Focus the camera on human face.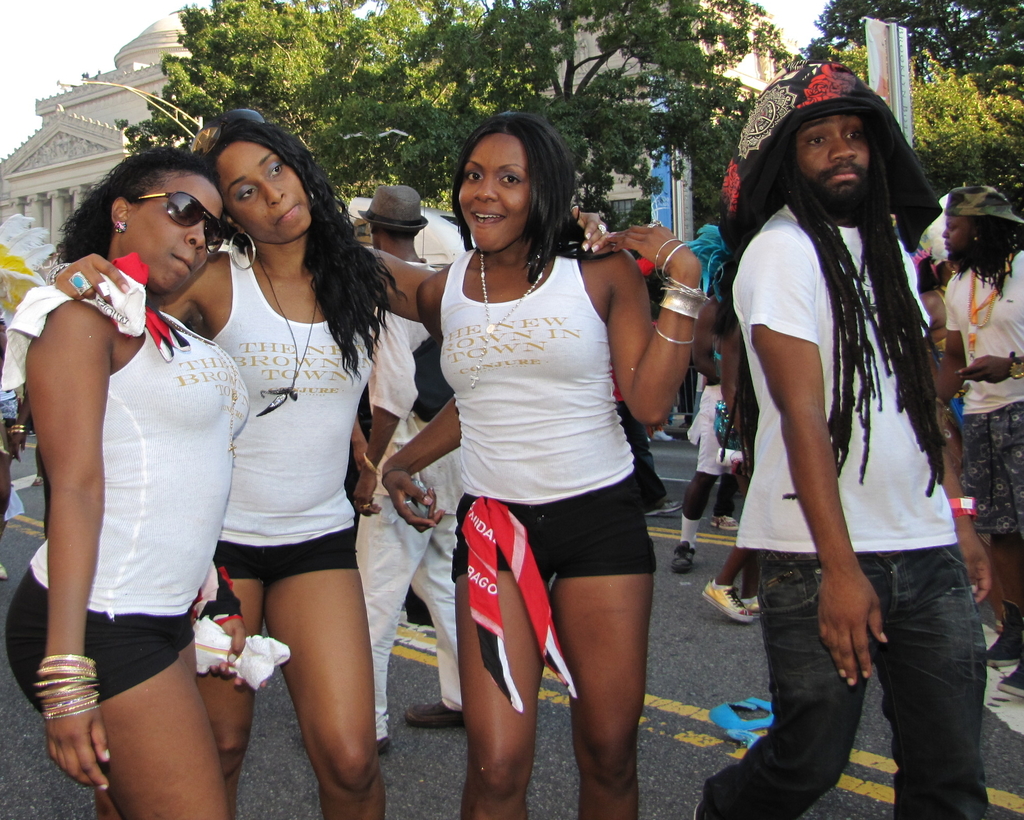
Focus region: [799,111,869,209].
